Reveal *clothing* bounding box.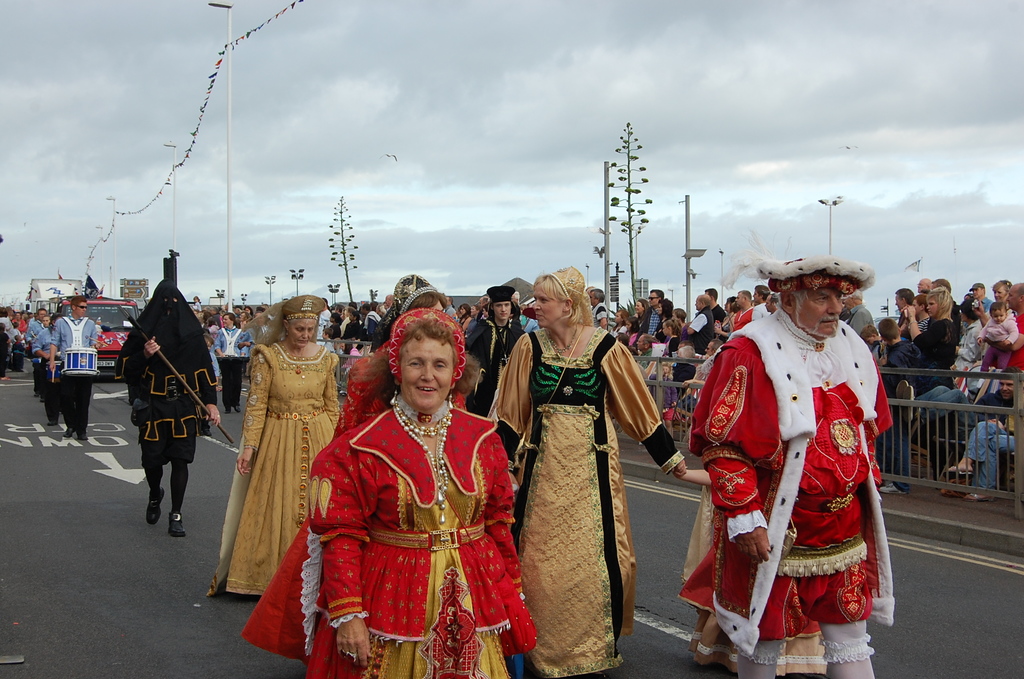
Revealed: bbox(243, 394, 540, 675).
